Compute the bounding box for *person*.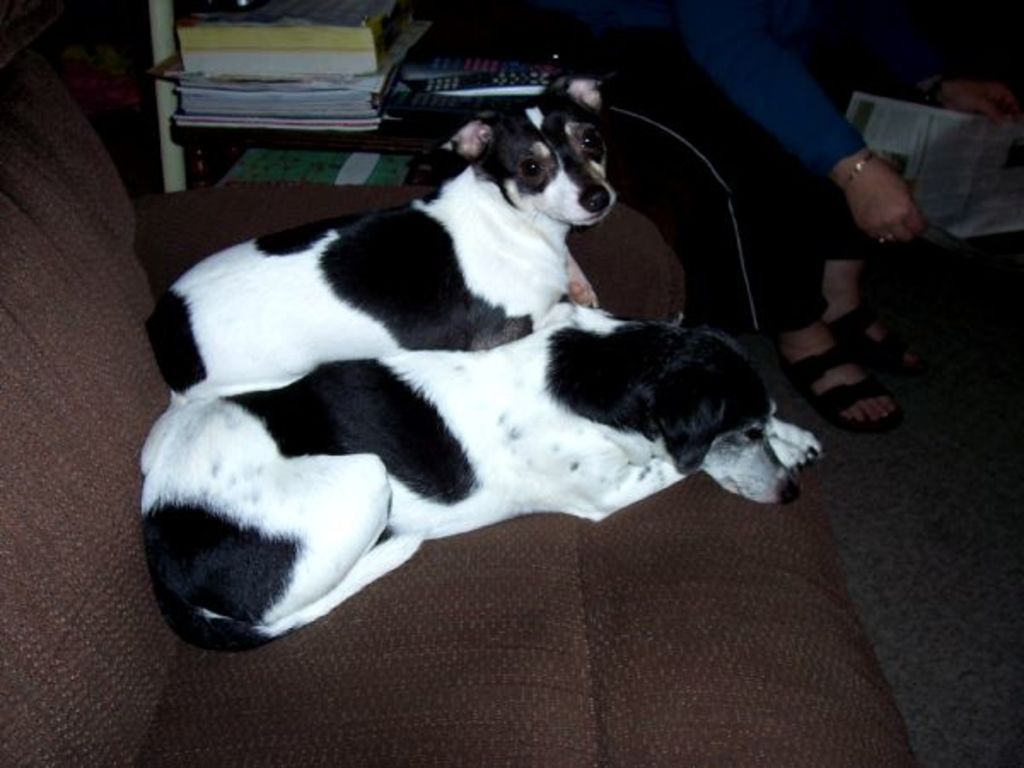
box=[427, 0, 968, 444].
